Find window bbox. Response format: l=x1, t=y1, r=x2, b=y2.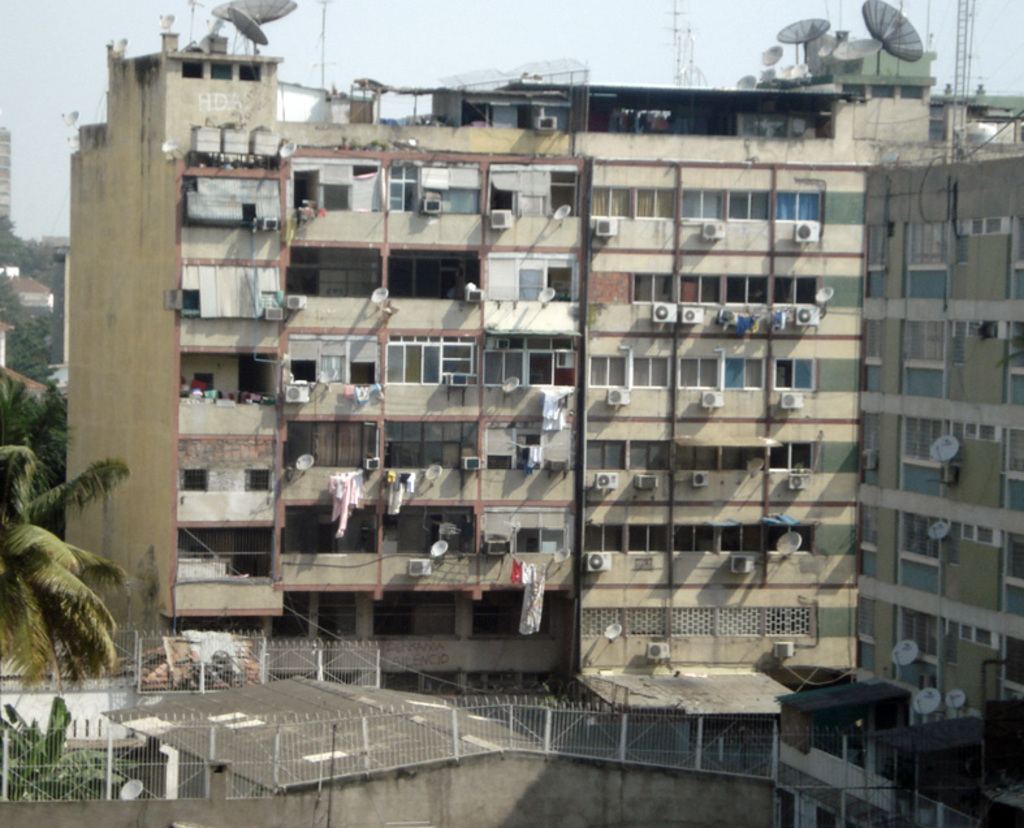
l=293, t=253, r=381, b=296.
